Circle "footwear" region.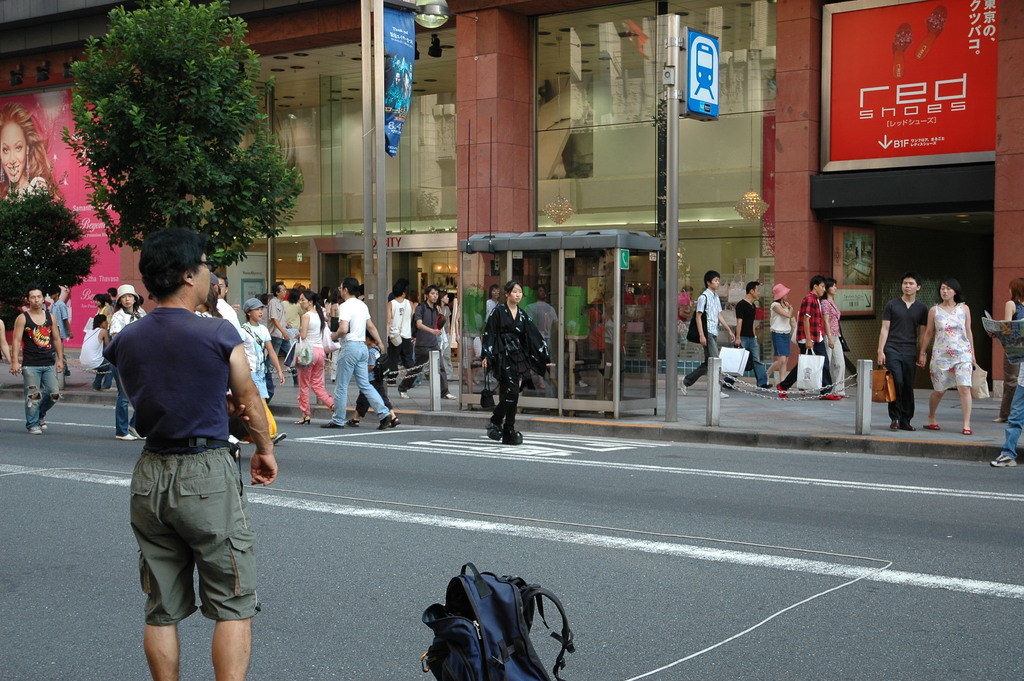
Region: rect(390, 416, 399, 429).
